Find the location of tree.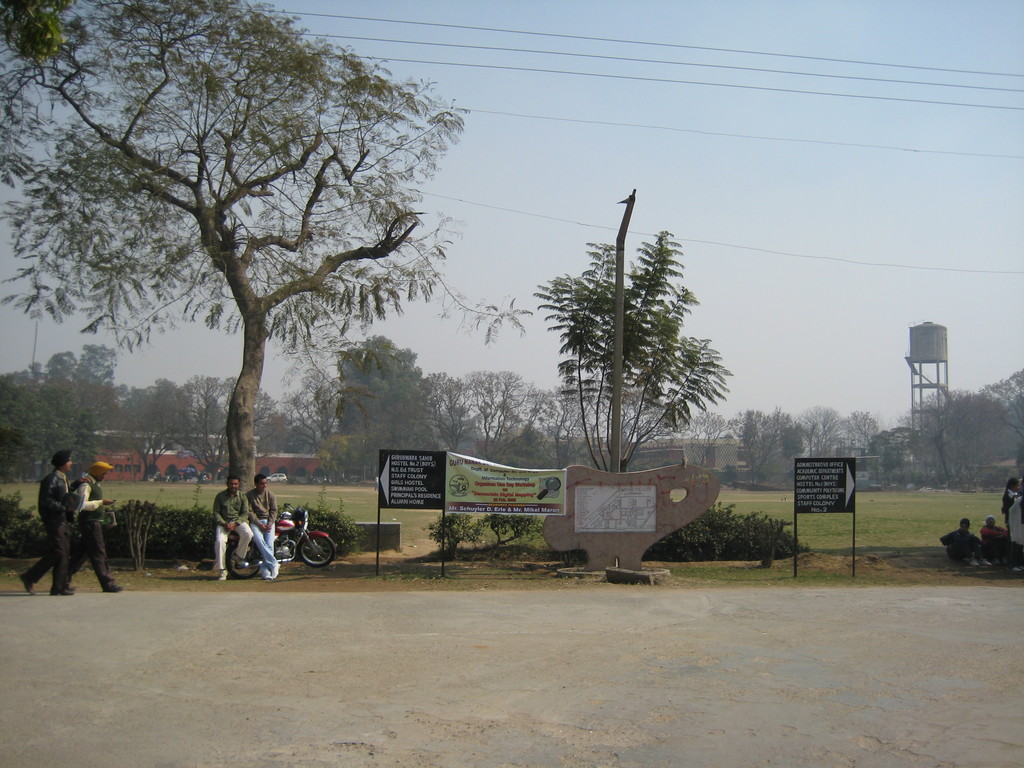
Location: x1=0 y1=0 x2=447 y2=529.
